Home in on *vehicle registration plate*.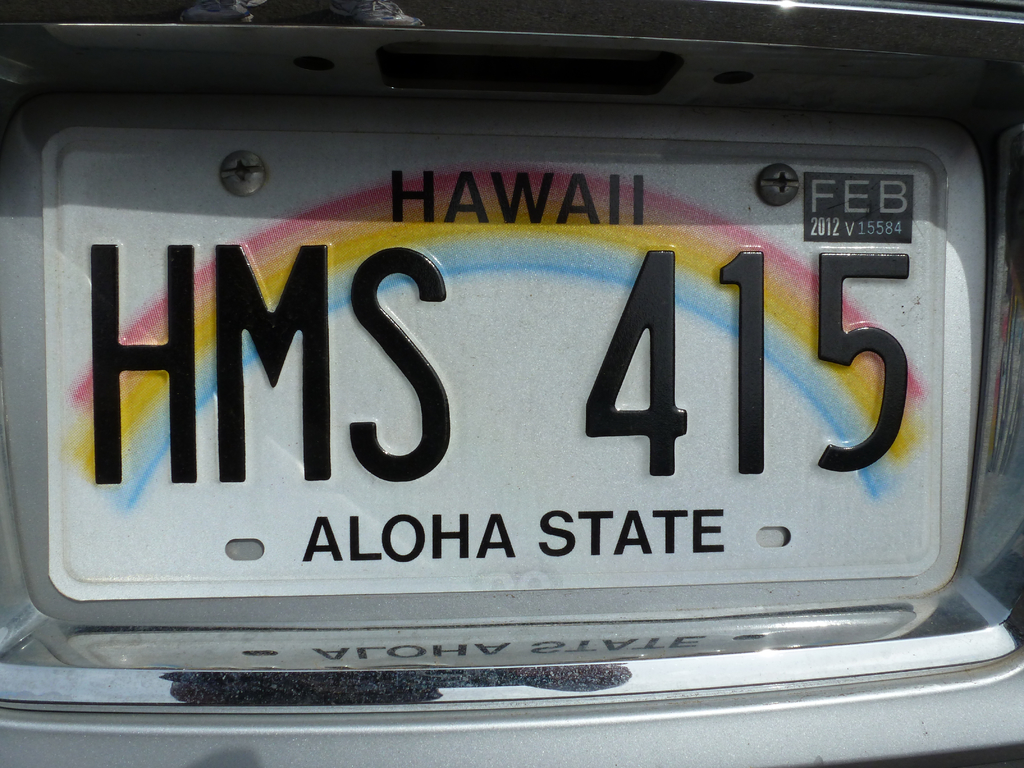
Homed in at (left=38, top=124, right=948, bottom=611).
